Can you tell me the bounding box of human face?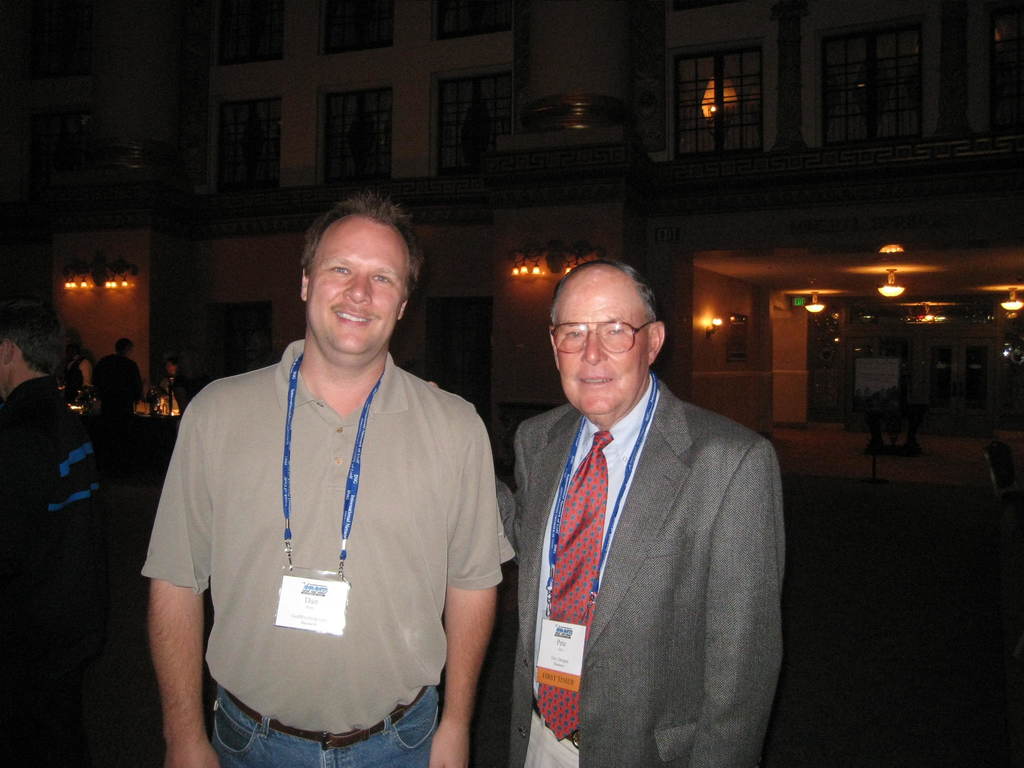
(305,213,412,353).
